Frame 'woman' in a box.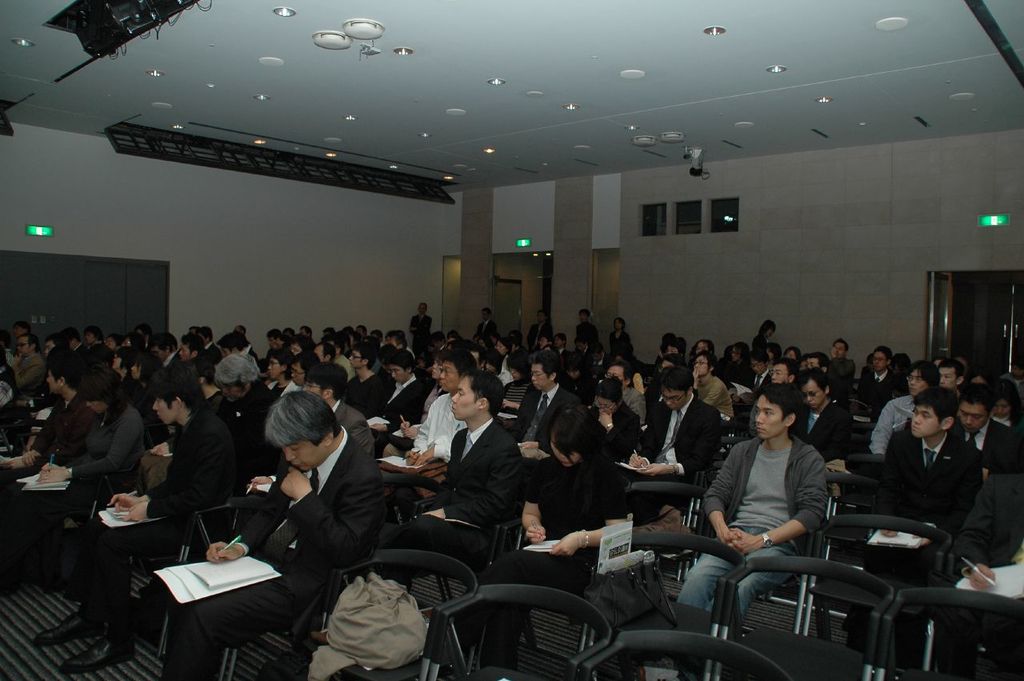
4,374,145,593.
